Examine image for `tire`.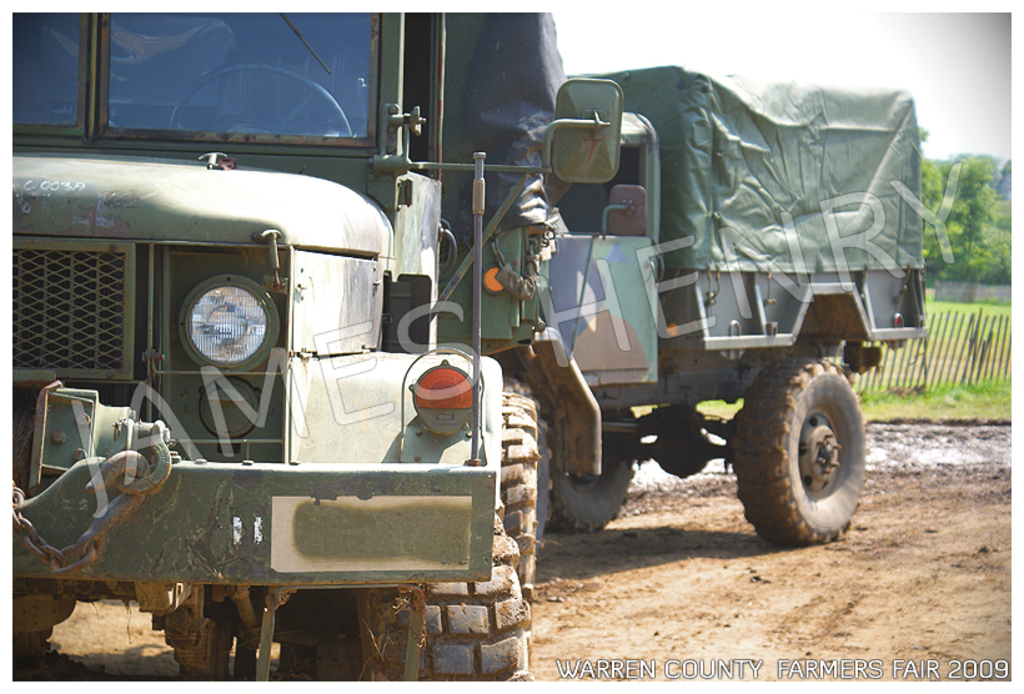
Examination result: pyautogui.locateOnScreen(372, 357, 556, 685).
